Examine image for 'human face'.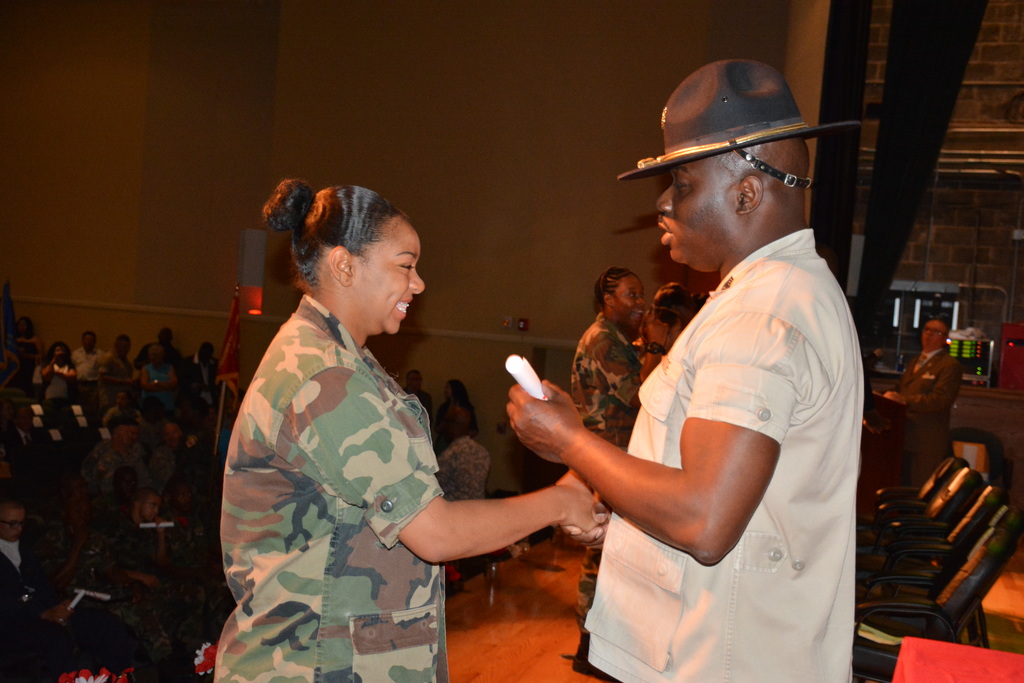
Examination result: rect(138, 495, 159, 525).
